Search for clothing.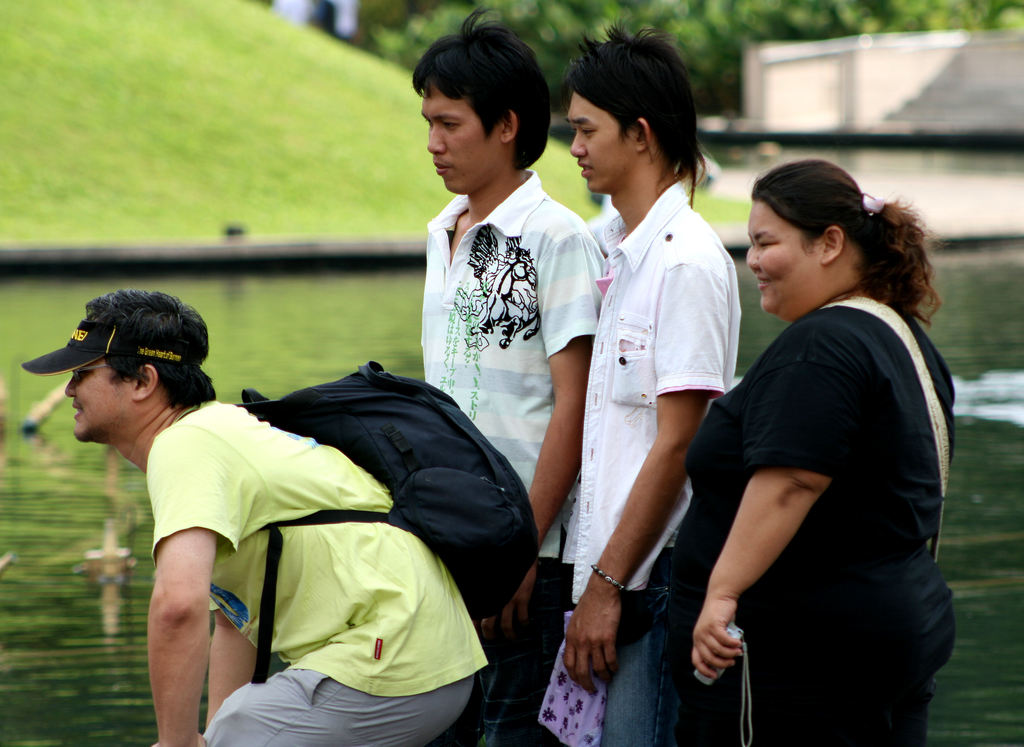
Found at <region>687, 216, 957, 723</region>.
